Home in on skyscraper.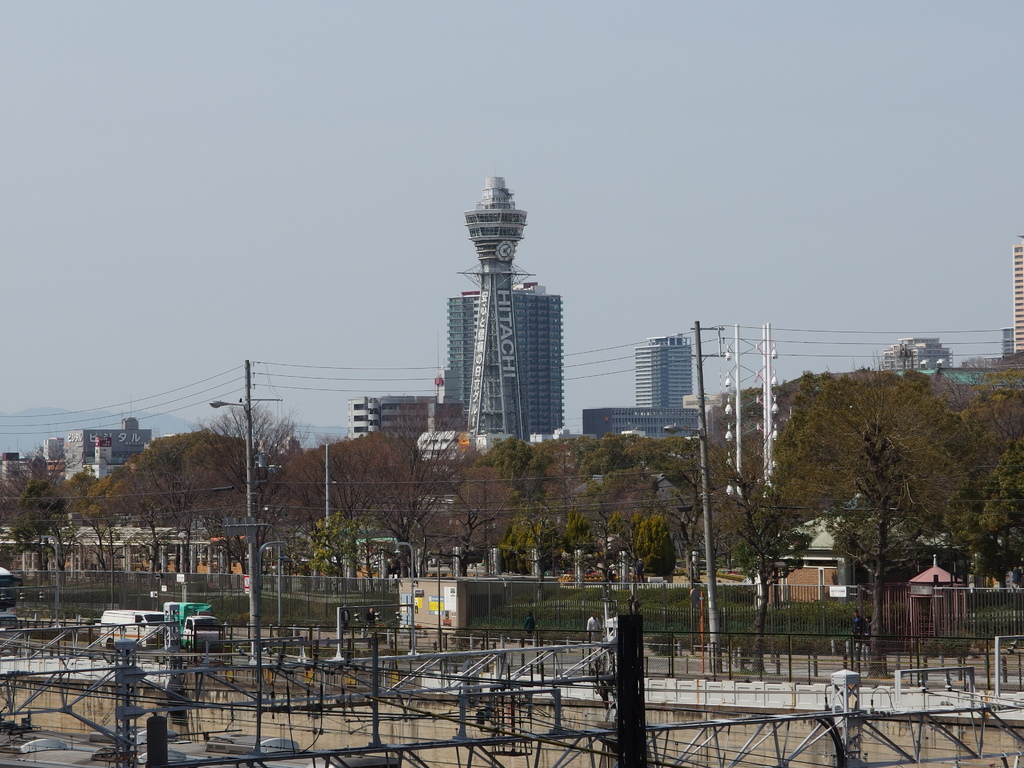
Homed in at 579,324,712,457.
